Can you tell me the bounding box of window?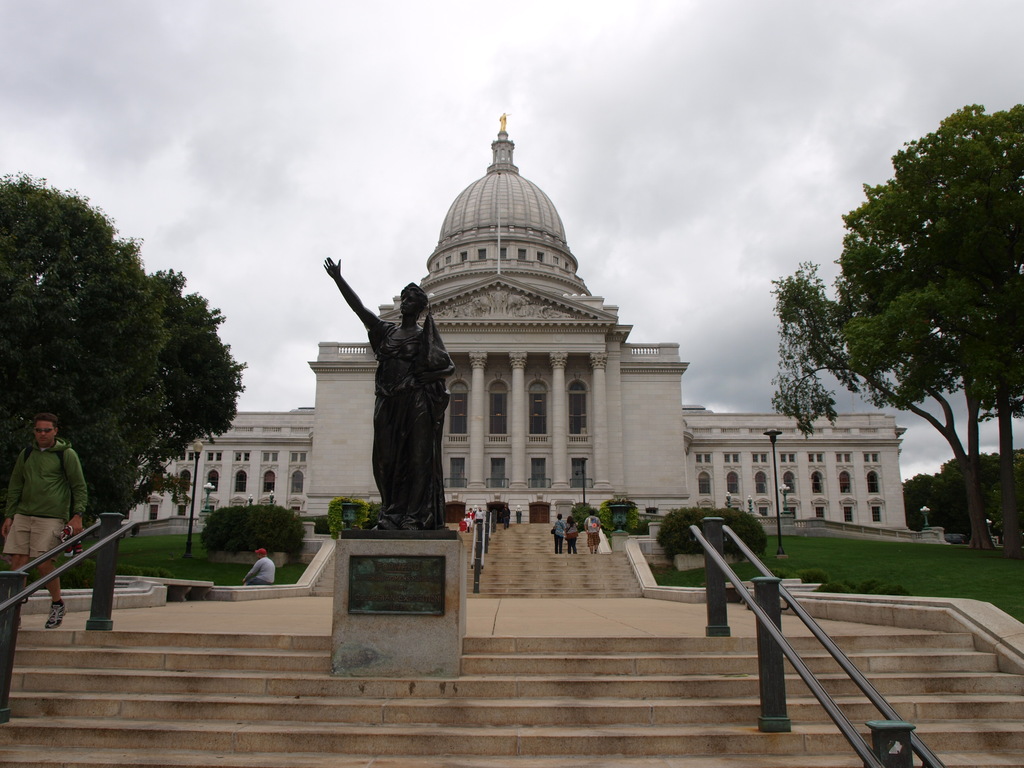
left=836, top=452, right=853, bottom=463.
